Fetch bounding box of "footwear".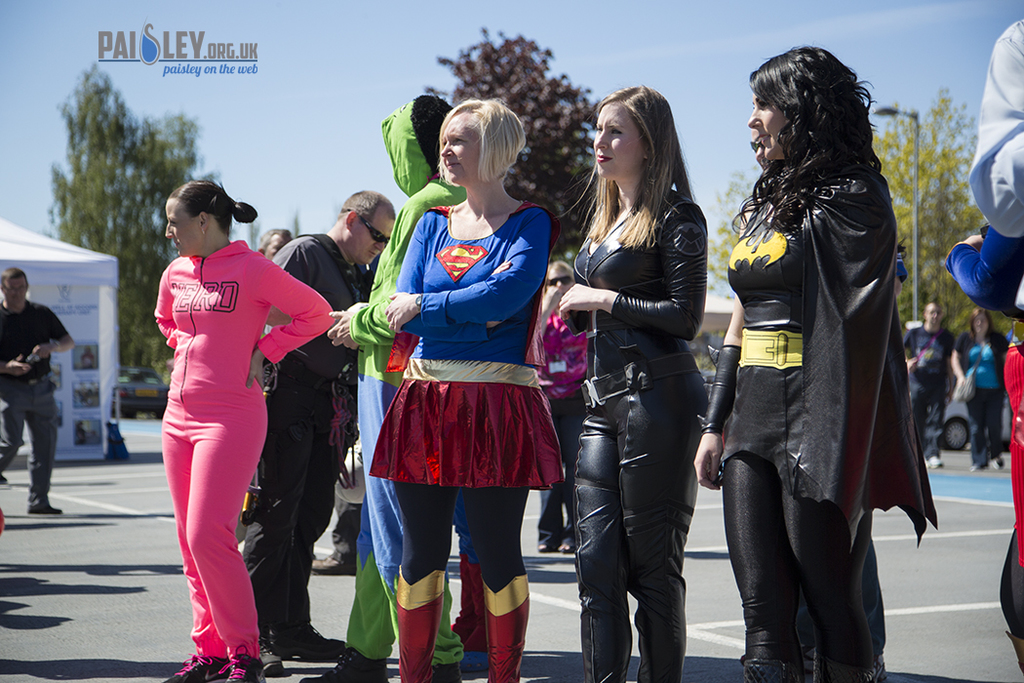
Bbox: [309,553,347,570].
